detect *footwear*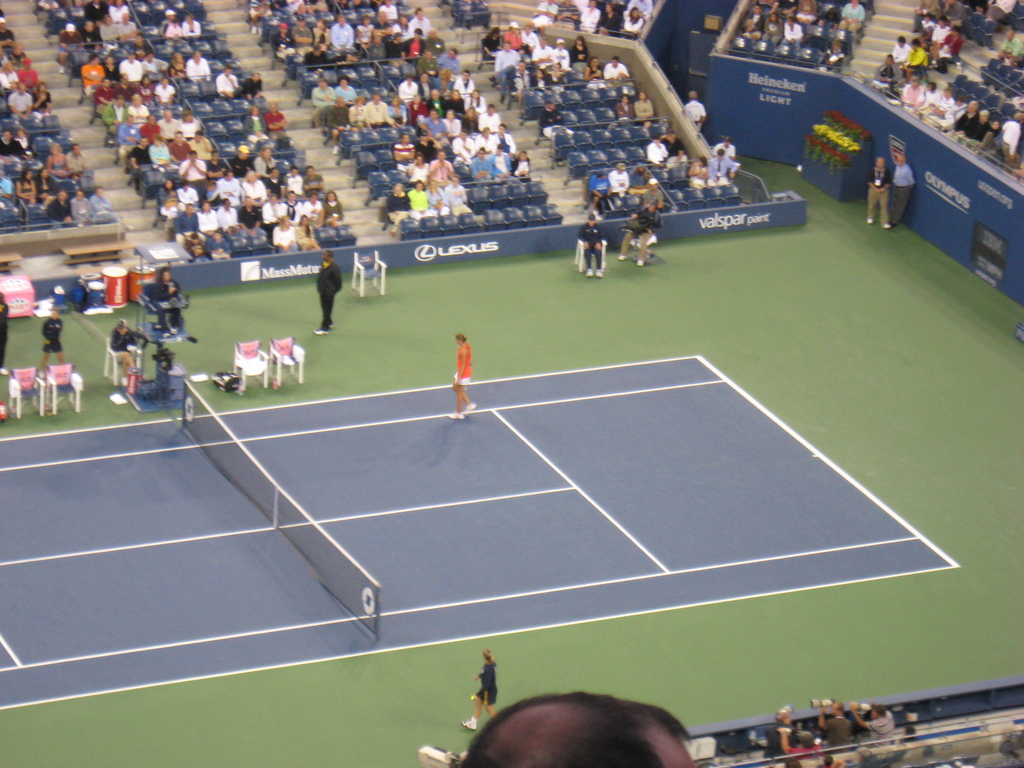
rect(620, 256, 628, 260)
